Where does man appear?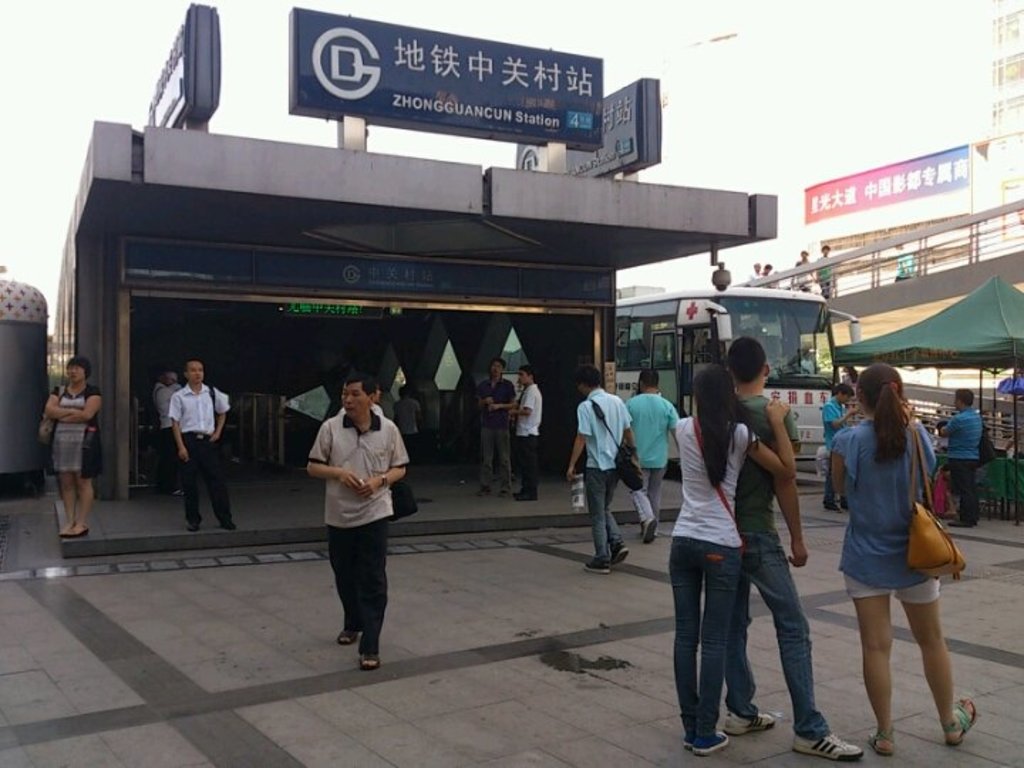
Appears at <box>940,383,986,533</box>.
